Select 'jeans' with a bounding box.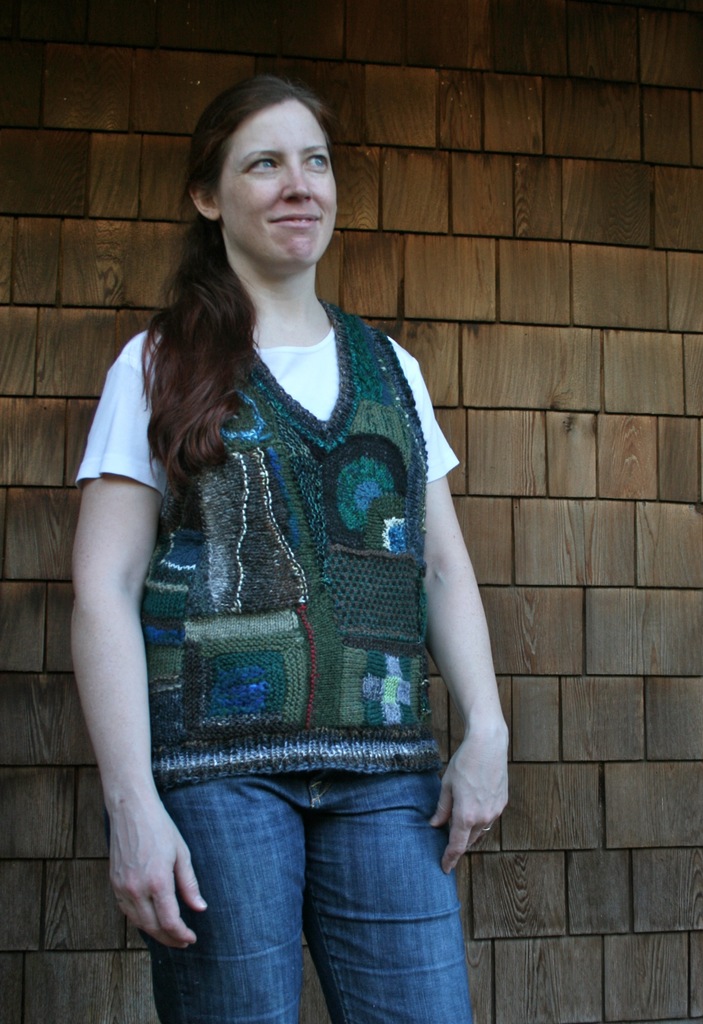
[left=133, top=773, right=480, bottom=1023].
